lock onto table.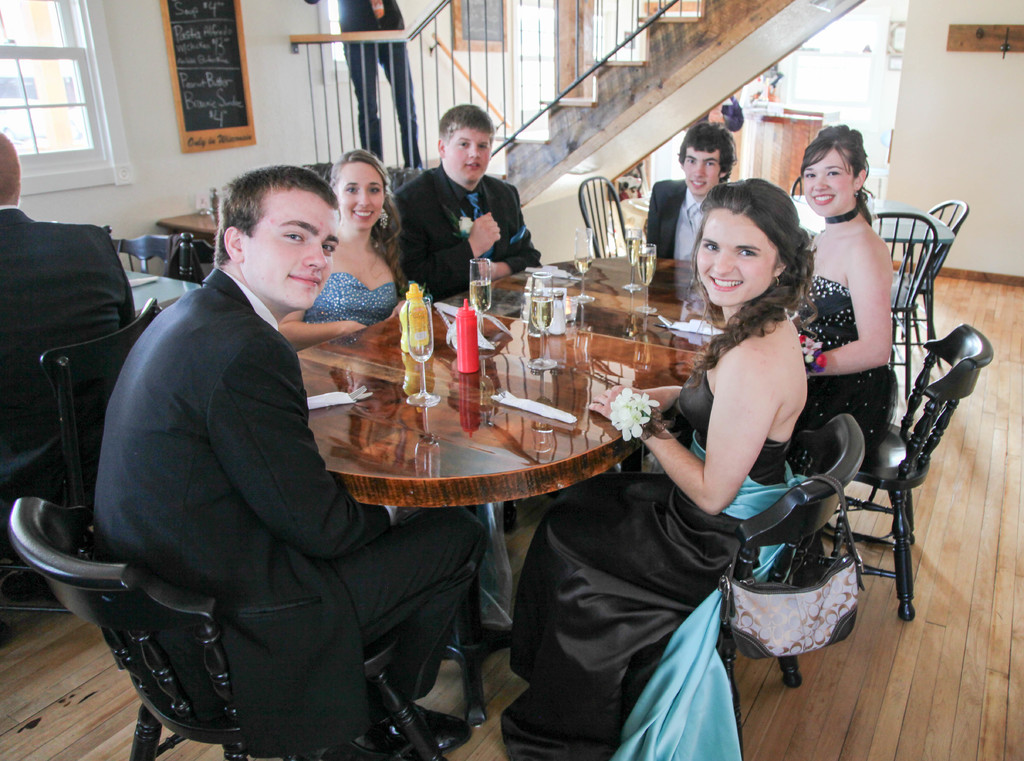
Locked: box(125, 302, 826, 691).
